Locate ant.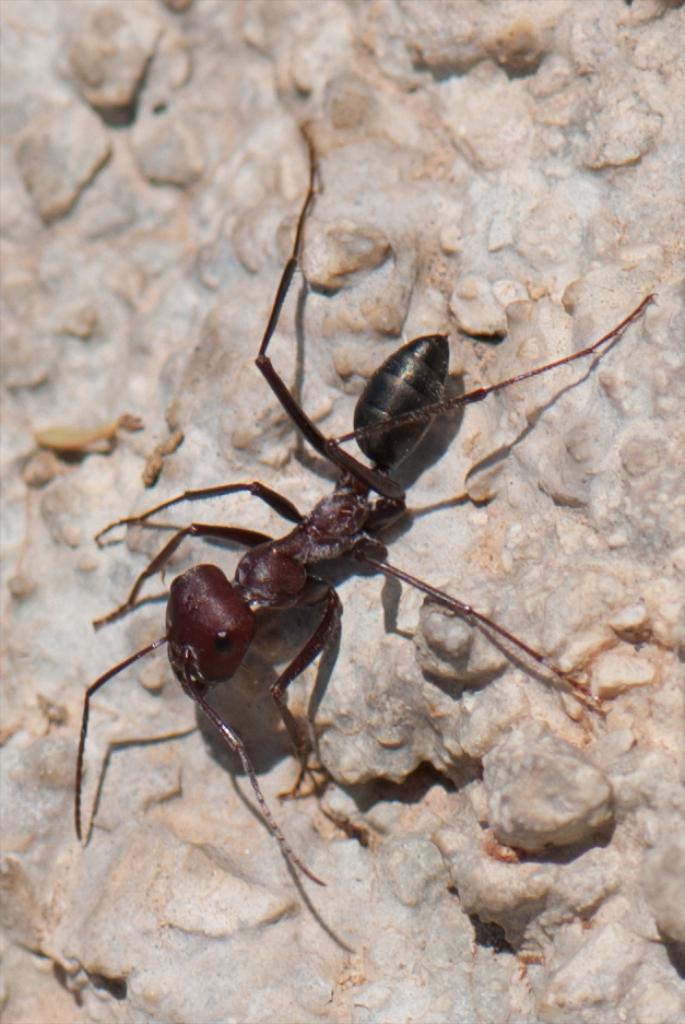
Bounding box: left=76, top=120, right=659, bottom=882.
